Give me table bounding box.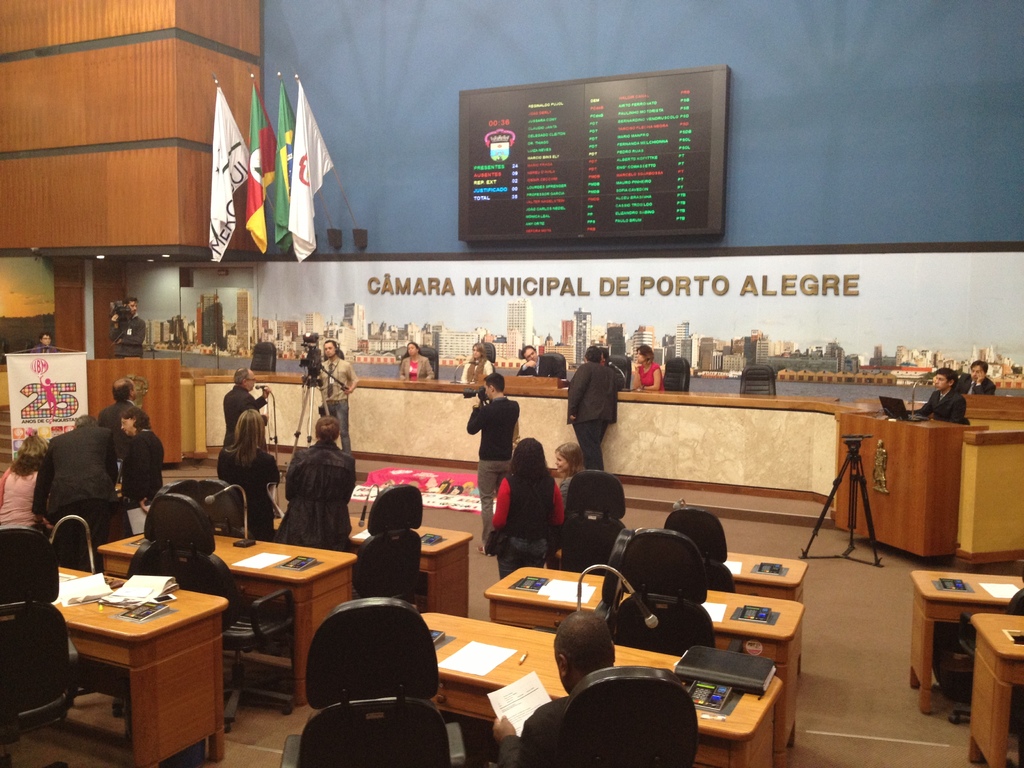
box(899, 569, 1021, 712).
